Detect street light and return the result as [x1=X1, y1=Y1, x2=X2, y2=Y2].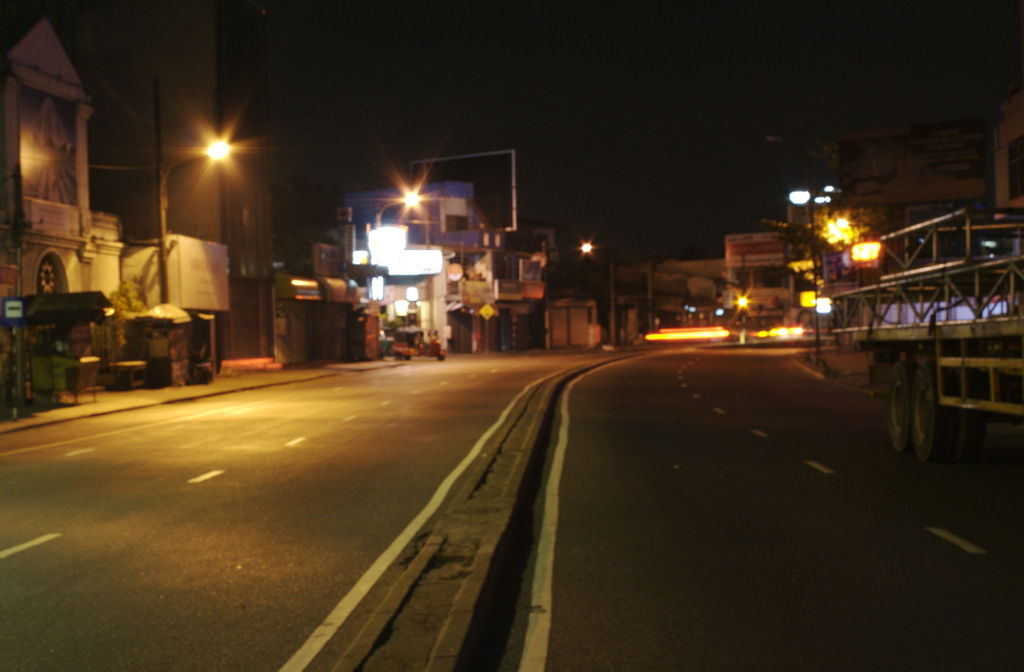
[x1=376, y1=186, x2=428, y2=231].
